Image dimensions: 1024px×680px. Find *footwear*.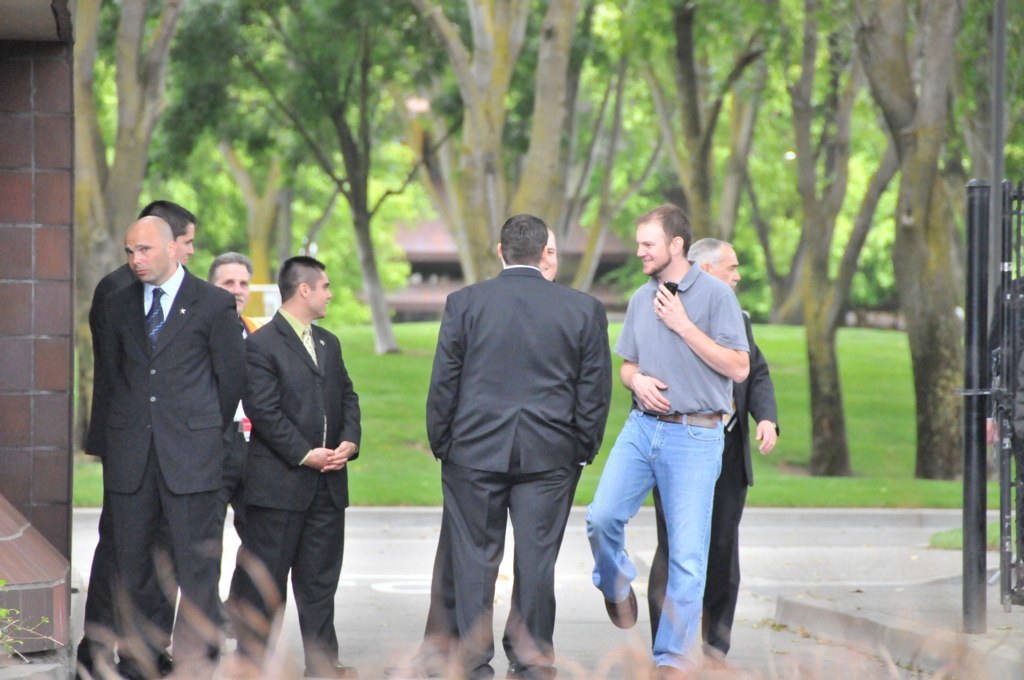
{"left": 156, "top": 652, "right": 177, "bottom": 679}.
